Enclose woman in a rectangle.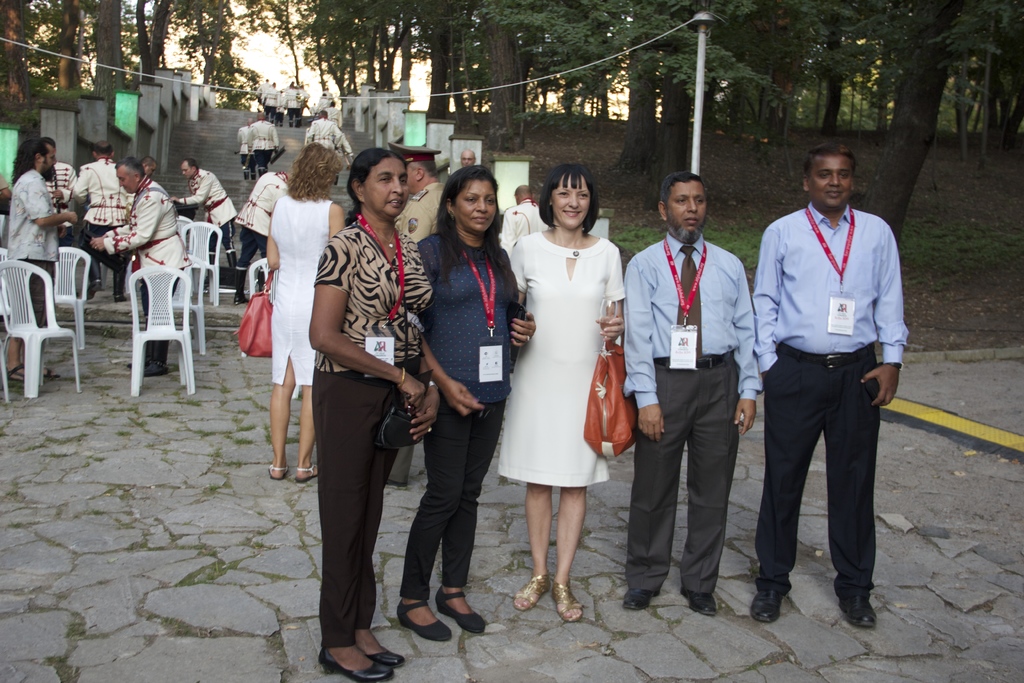
409, 163, 542, 648.
